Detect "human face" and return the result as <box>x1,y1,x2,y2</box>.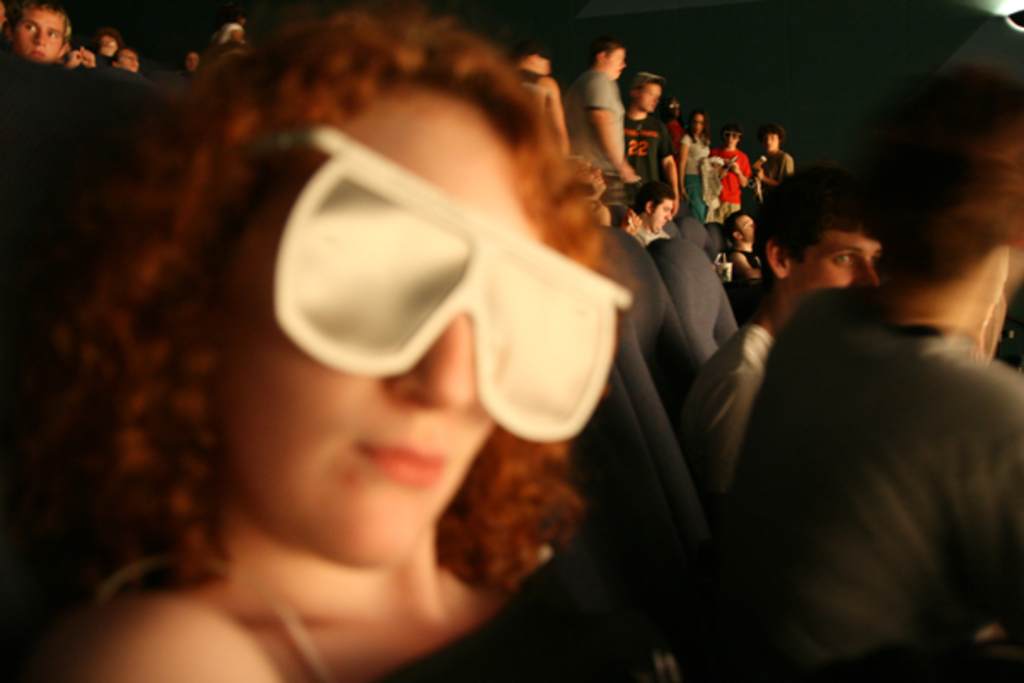
<box>119,51,140,68</box>.
